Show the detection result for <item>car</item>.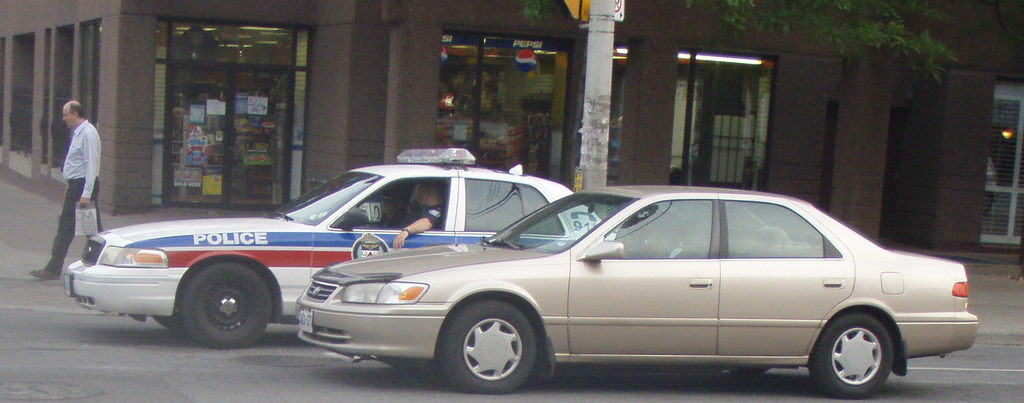
[x1=63, y1=145, x2=624, y2=348].
